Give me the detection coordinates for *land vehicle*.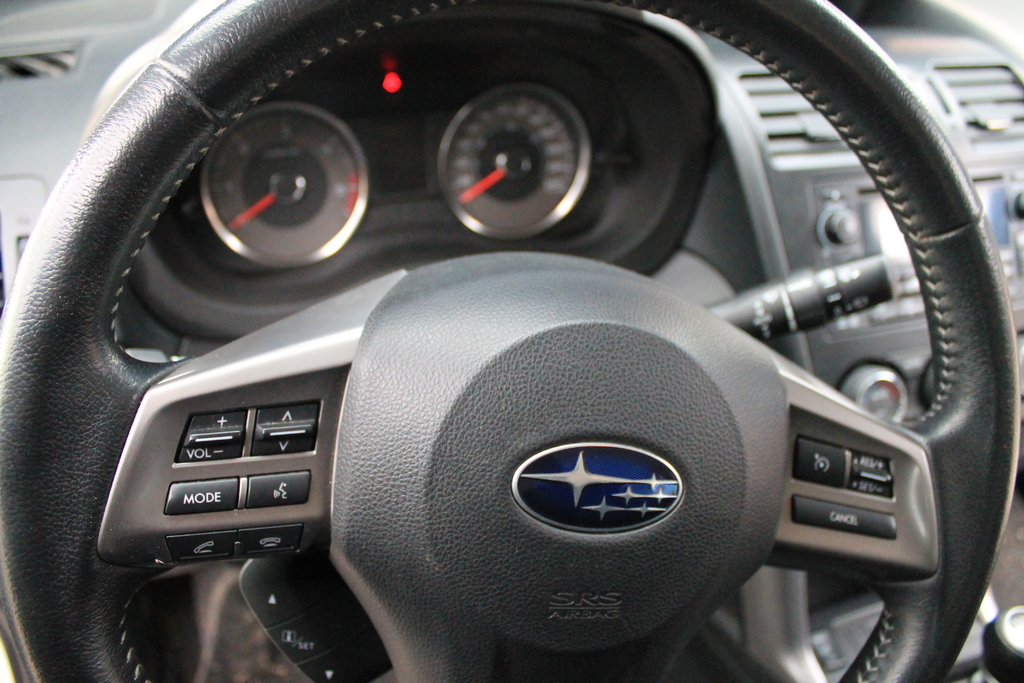
88, 32, 1023, 682.
